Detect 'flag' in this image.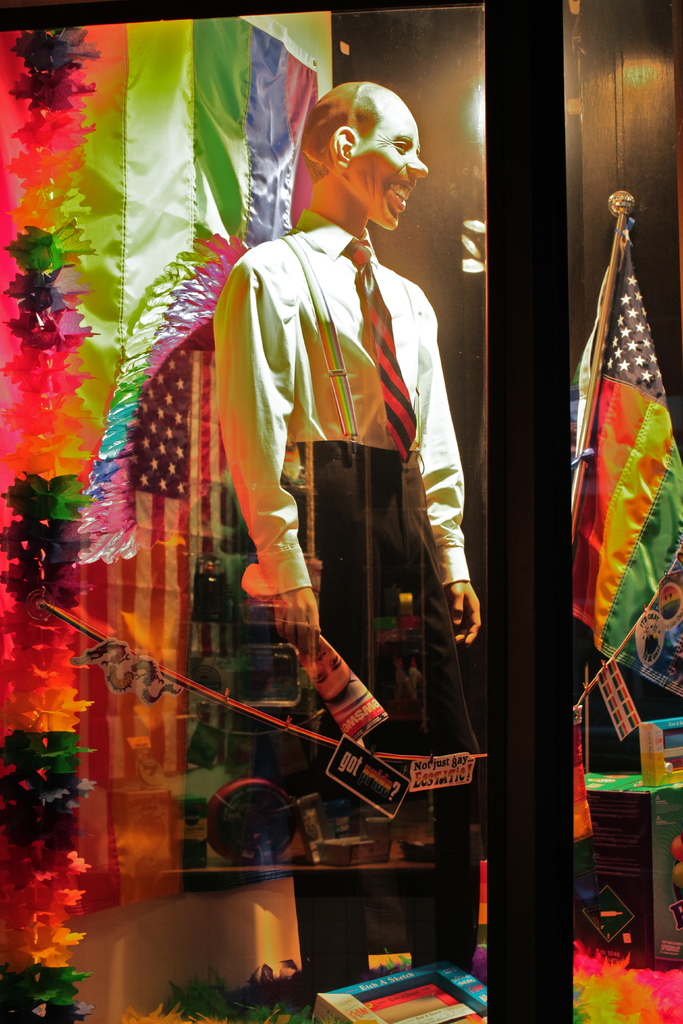
Detection: [579,172,673,646].
